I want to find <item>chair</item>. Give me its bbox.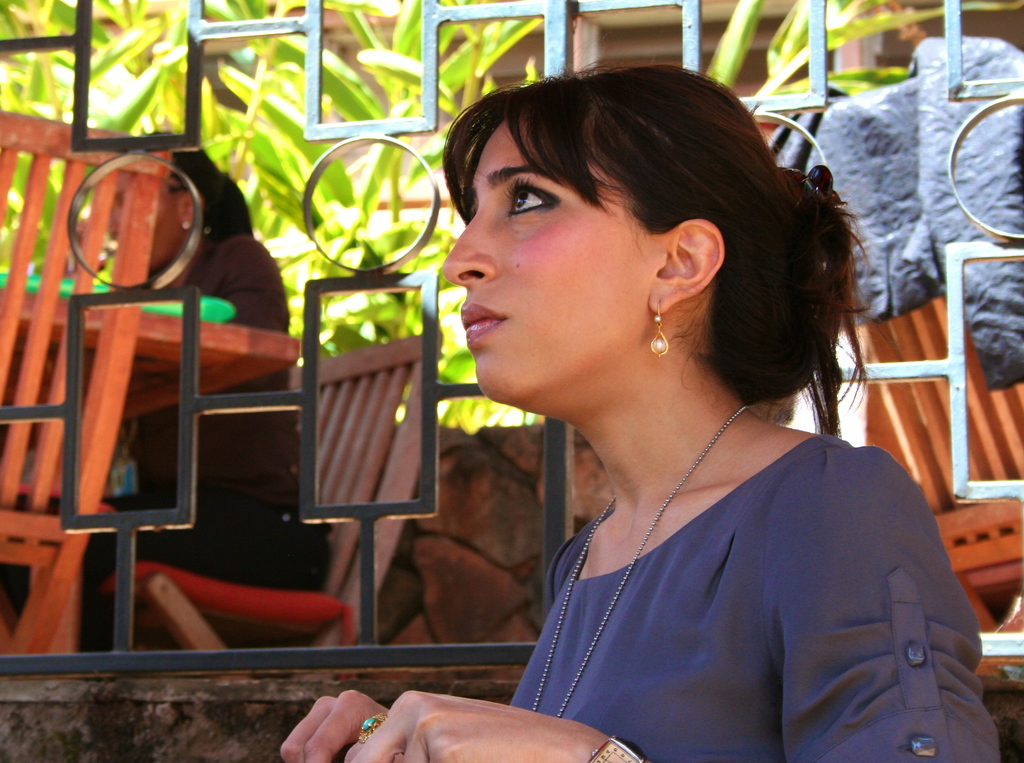
BBox(751, 35, 1023, 671).
